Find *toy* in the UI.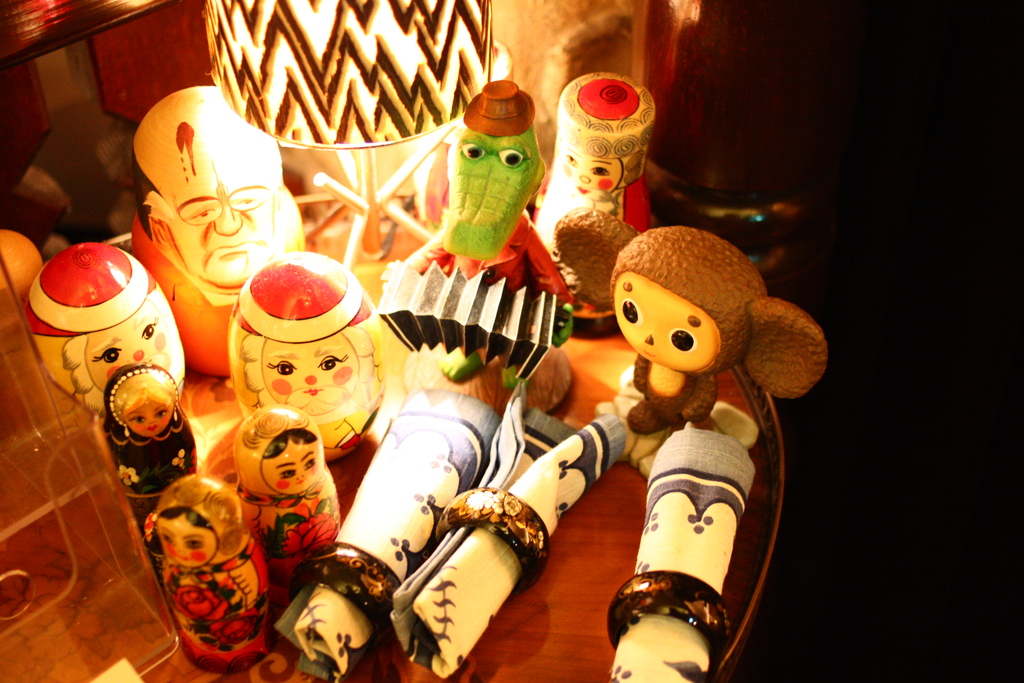
UI element at 530:70:653:336.
